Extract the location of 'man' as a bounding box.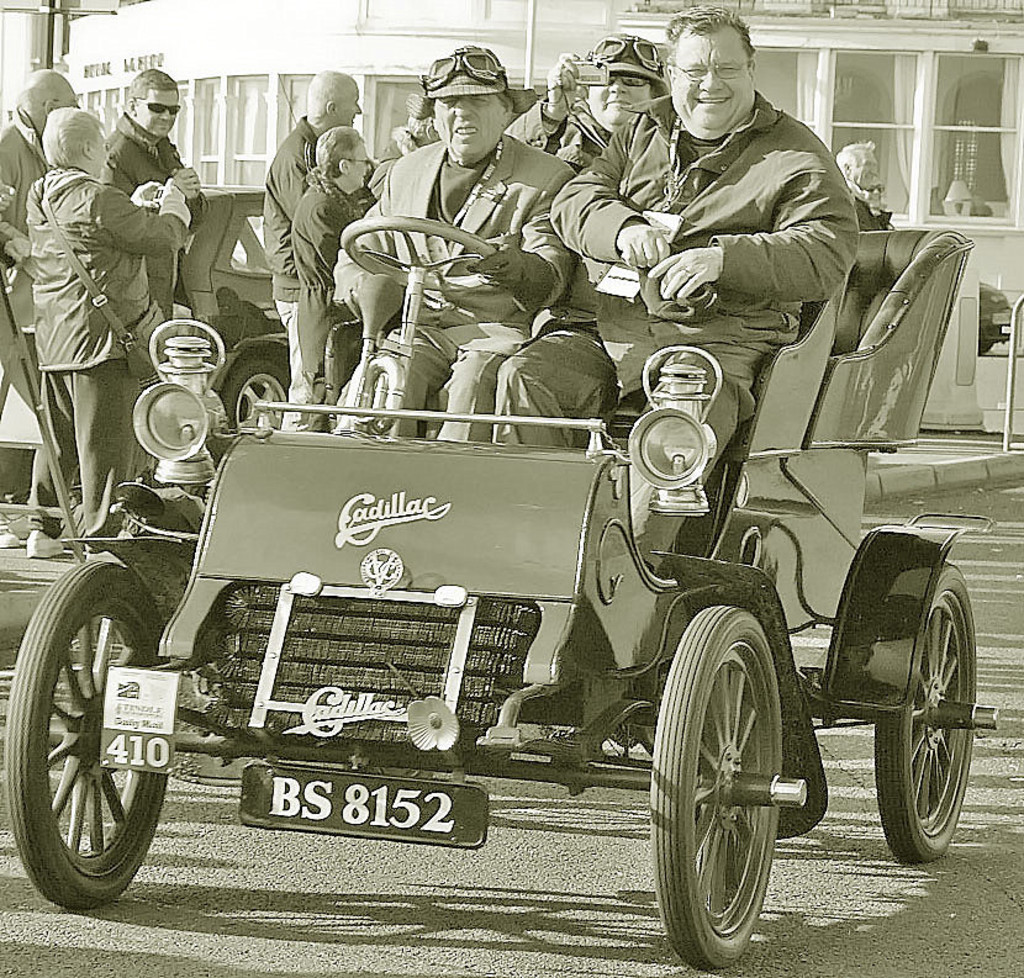
[99,69,205,305].
